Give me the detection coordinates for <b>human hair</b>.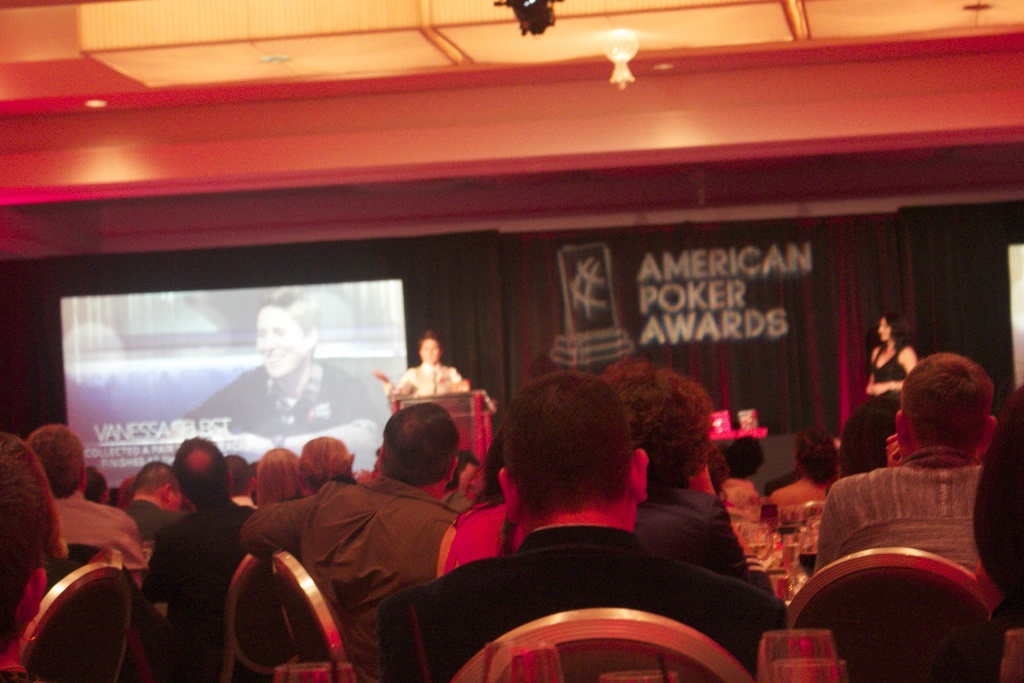
l=597, t=355, r=707, b=490.
